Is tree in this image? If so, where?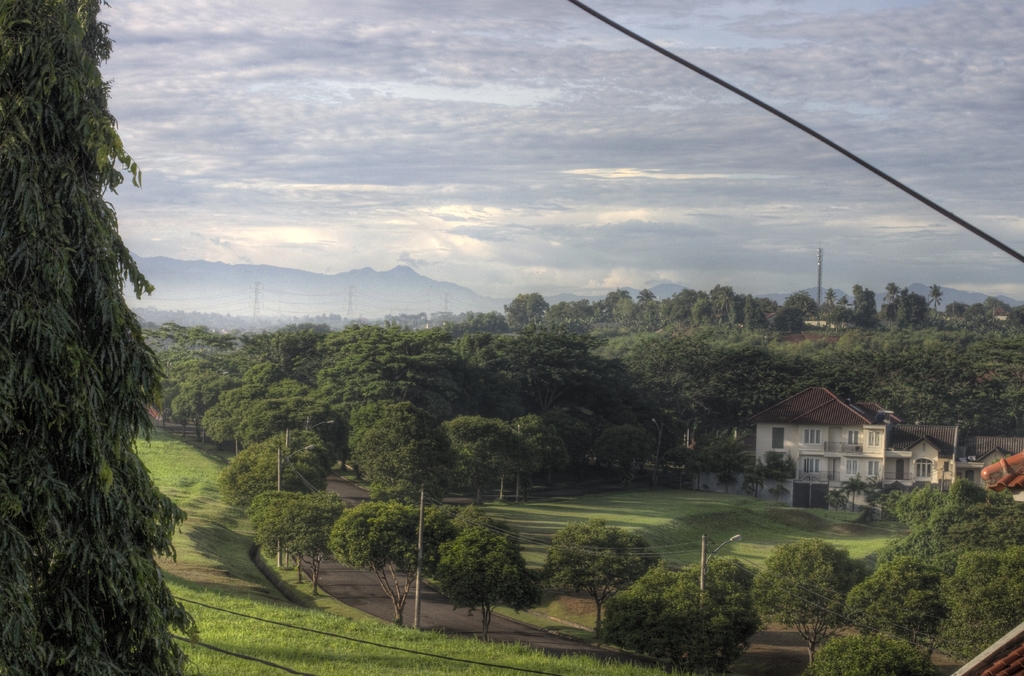
Yes, at x1=662 y1=443 x2=698 y2=485.
